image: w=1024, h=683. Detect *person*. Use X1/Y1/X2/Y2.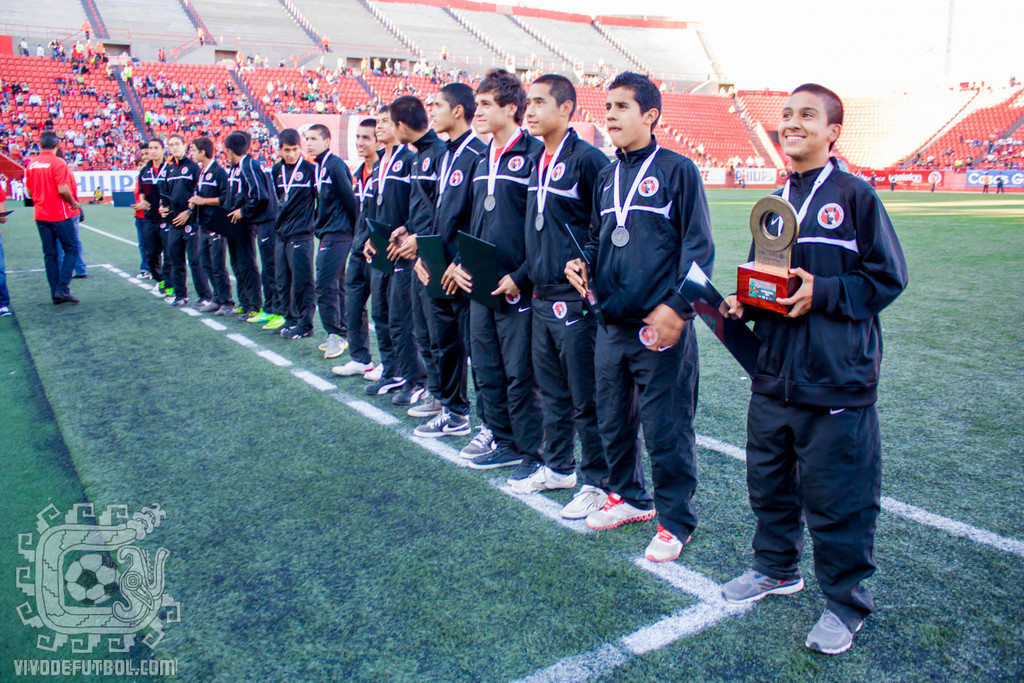
716/80/913/661.
